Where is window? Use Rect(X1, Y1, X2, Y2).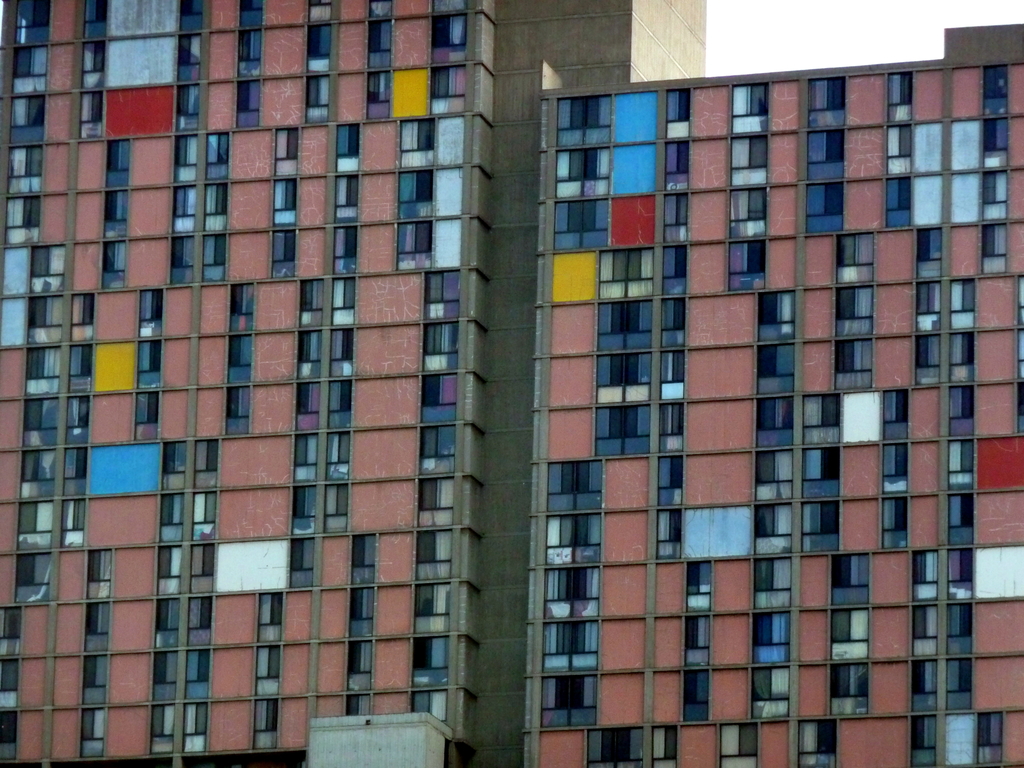
Rect(834, 557, 872, 608).
